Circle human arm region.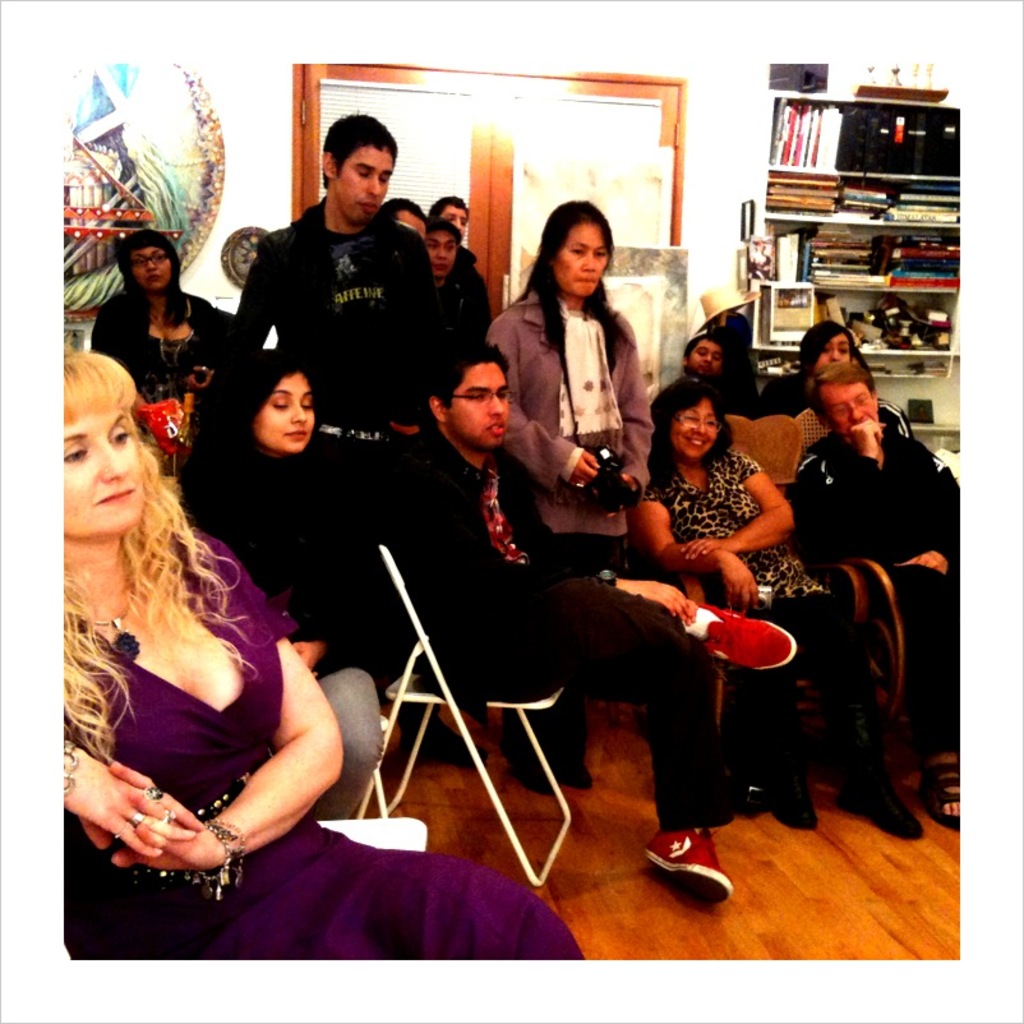
Region: 50/718/204/910.
